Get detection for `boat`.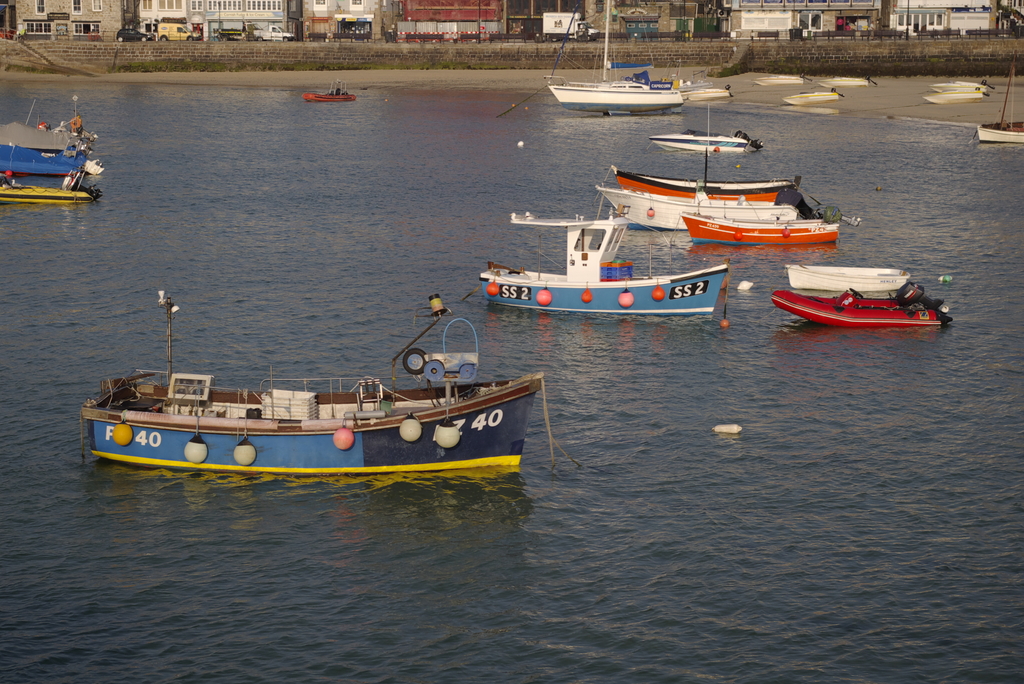
Detection: (left=772, top=284, right=949, bottom=327).
